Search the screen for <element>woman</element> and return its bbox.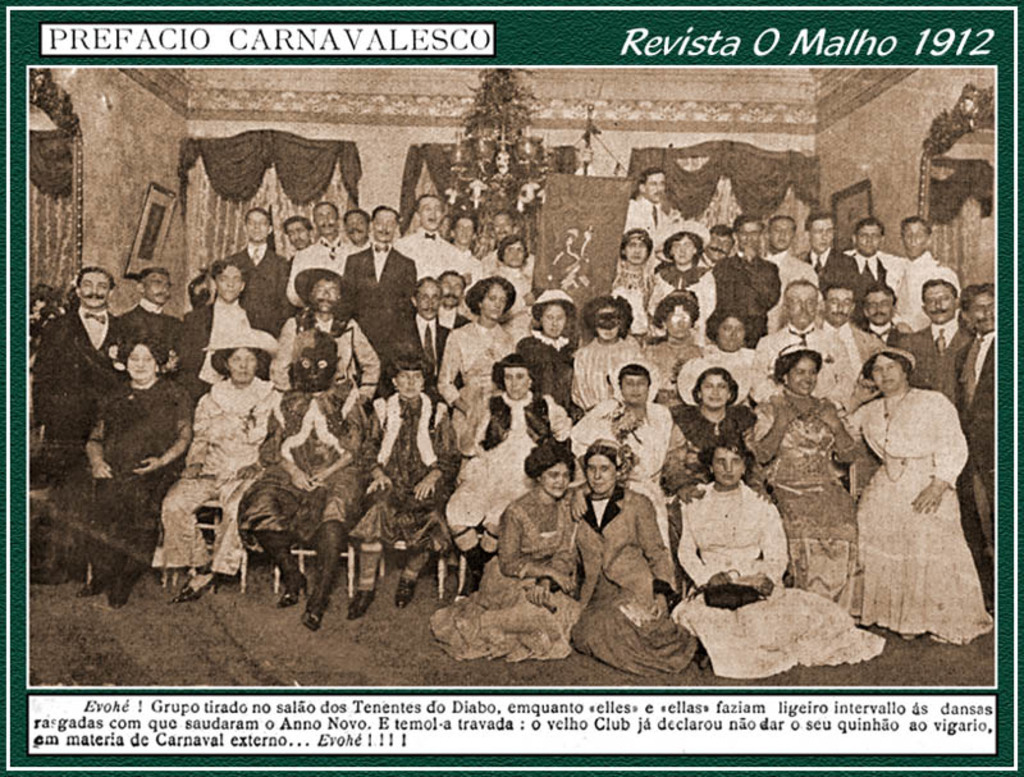
Found: BBox(605, 220, 655, 340).
